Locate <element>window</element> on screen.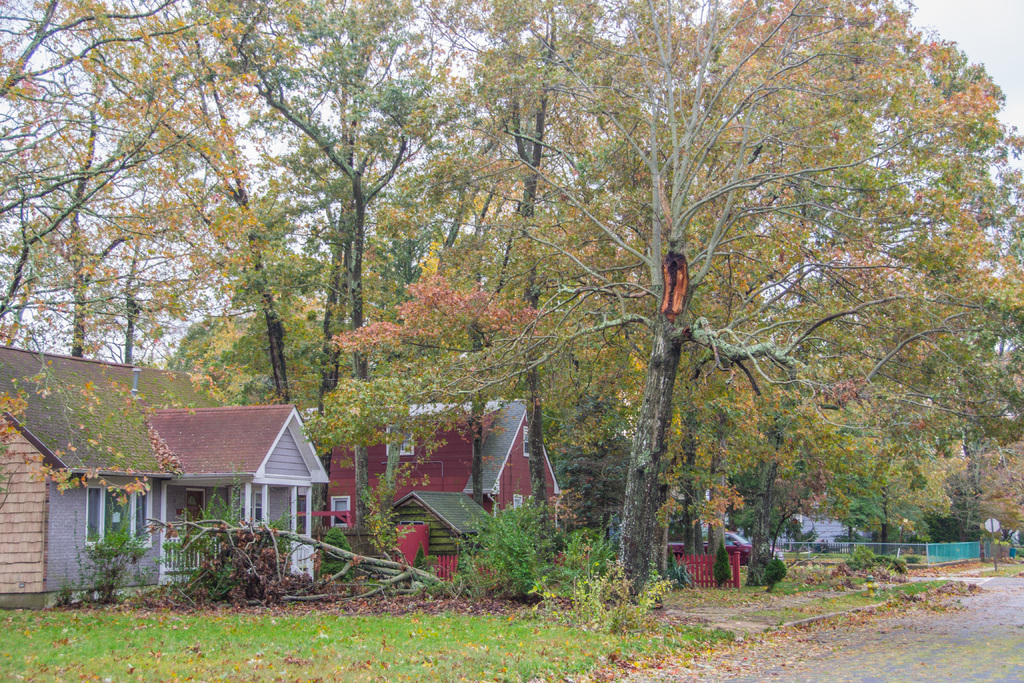
On screen at <box>82,472,156,554</box>.
